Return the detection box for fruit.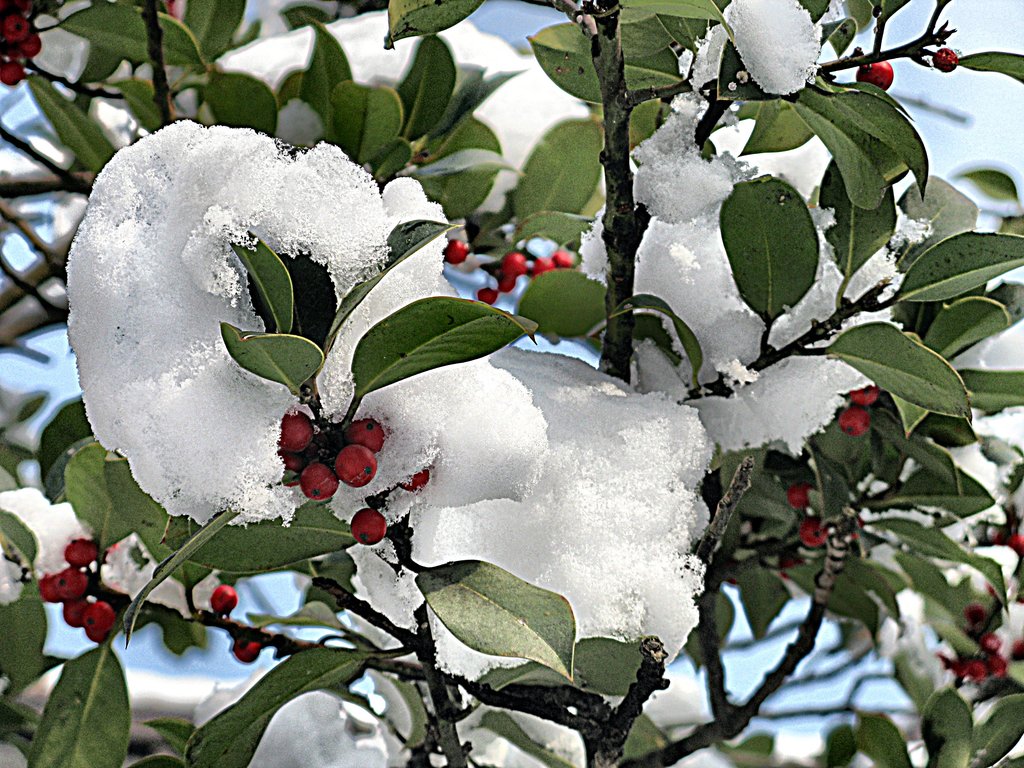
detection(278, 413, 313, 452).
